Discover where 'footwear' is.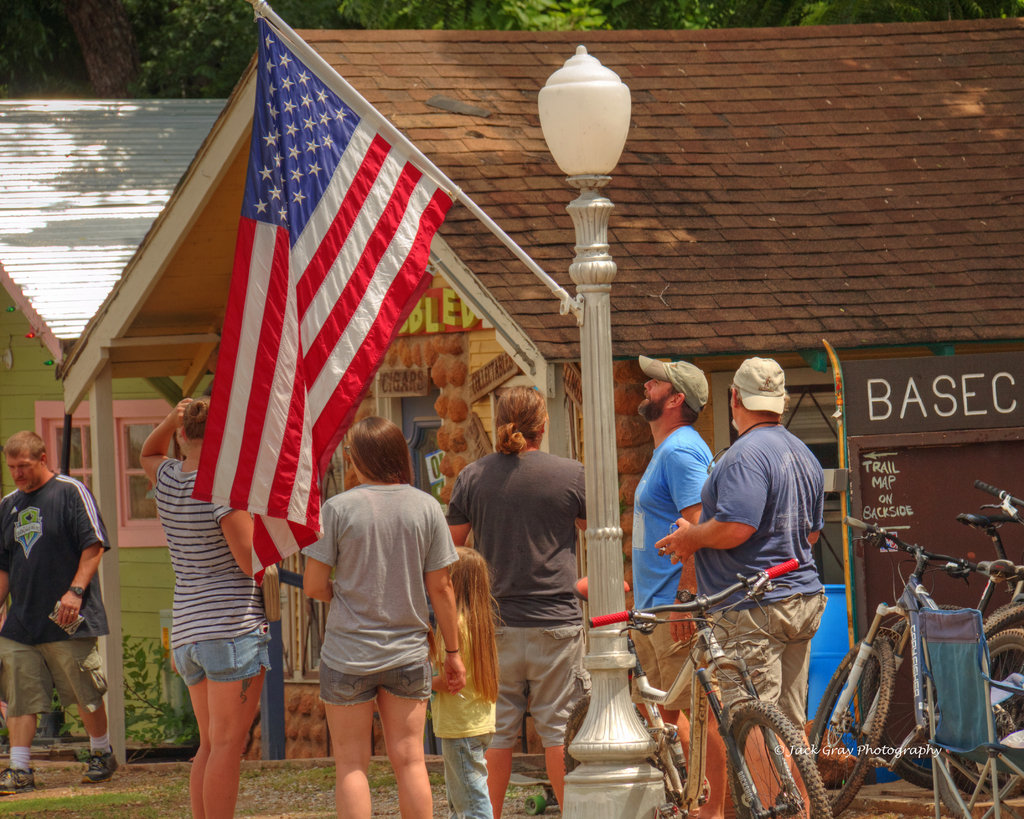
Discovered at bbox=[81, 750, 113, 783].
